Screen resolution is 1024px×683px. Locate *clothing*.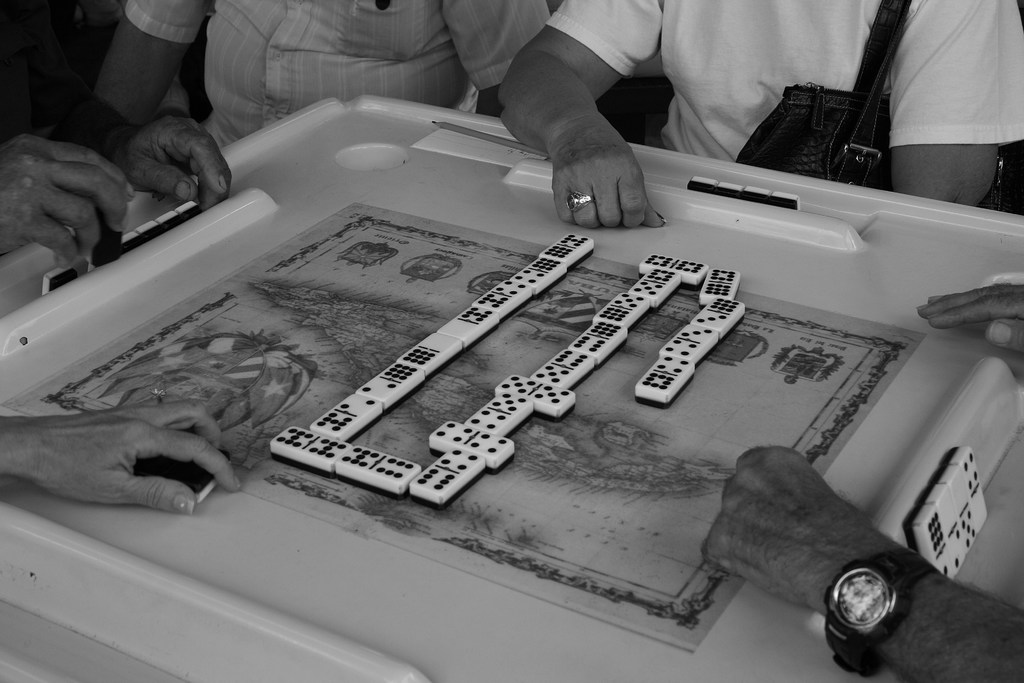
<region>545, 0, 1023, 167</region>.
